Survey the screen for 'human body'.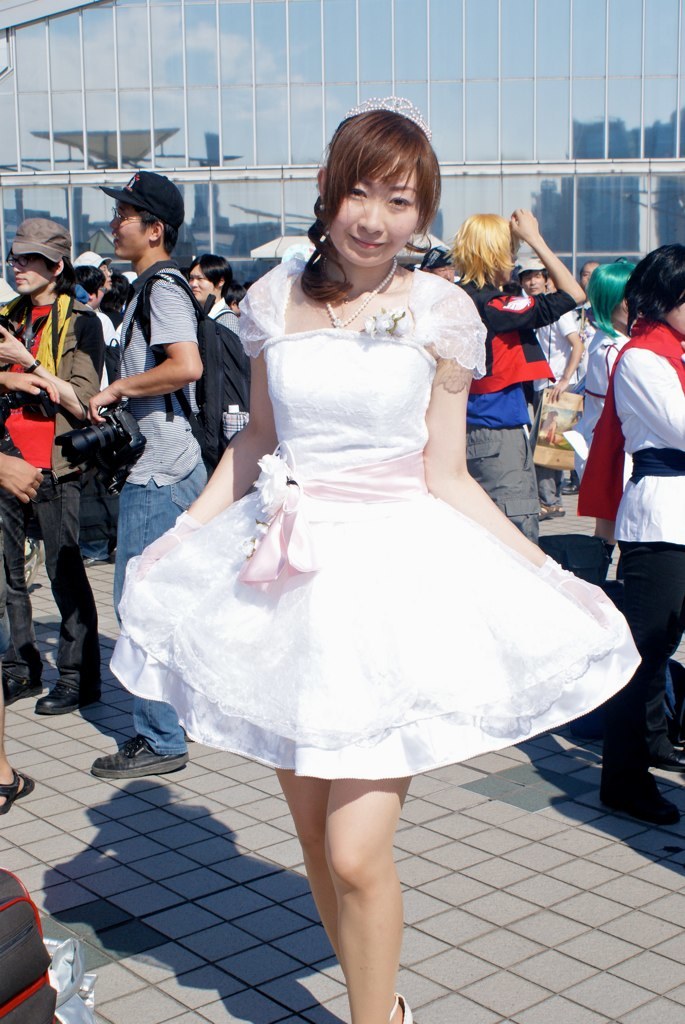
Survey found: <region>183, 255, 229, 322</region>.
